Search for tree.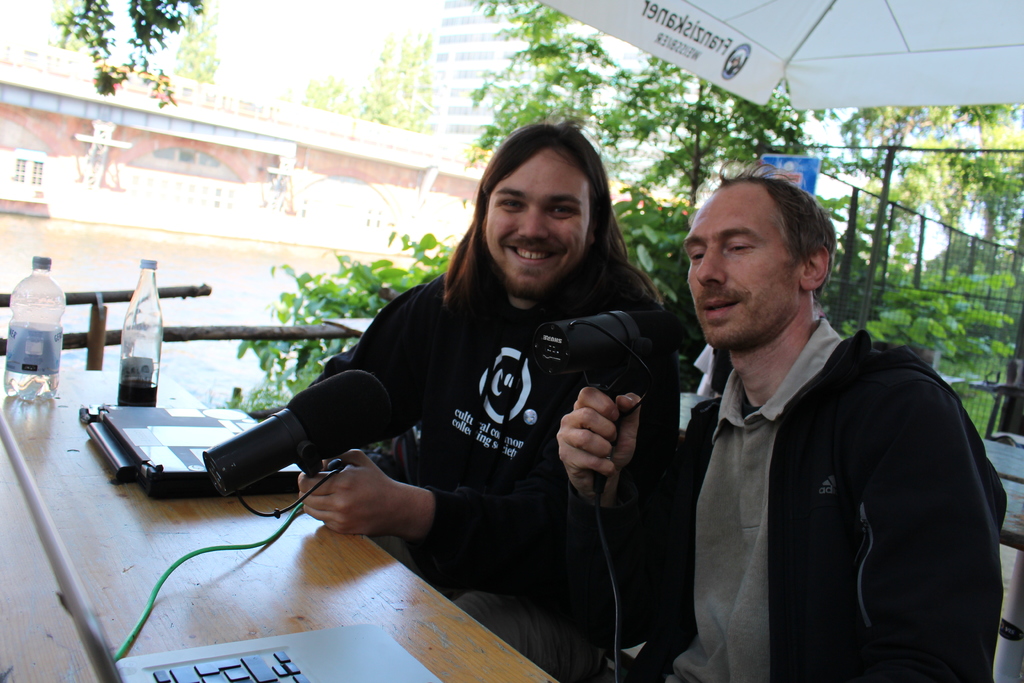
Found at <bbox>167, 0, 234, 89</bbox>.
